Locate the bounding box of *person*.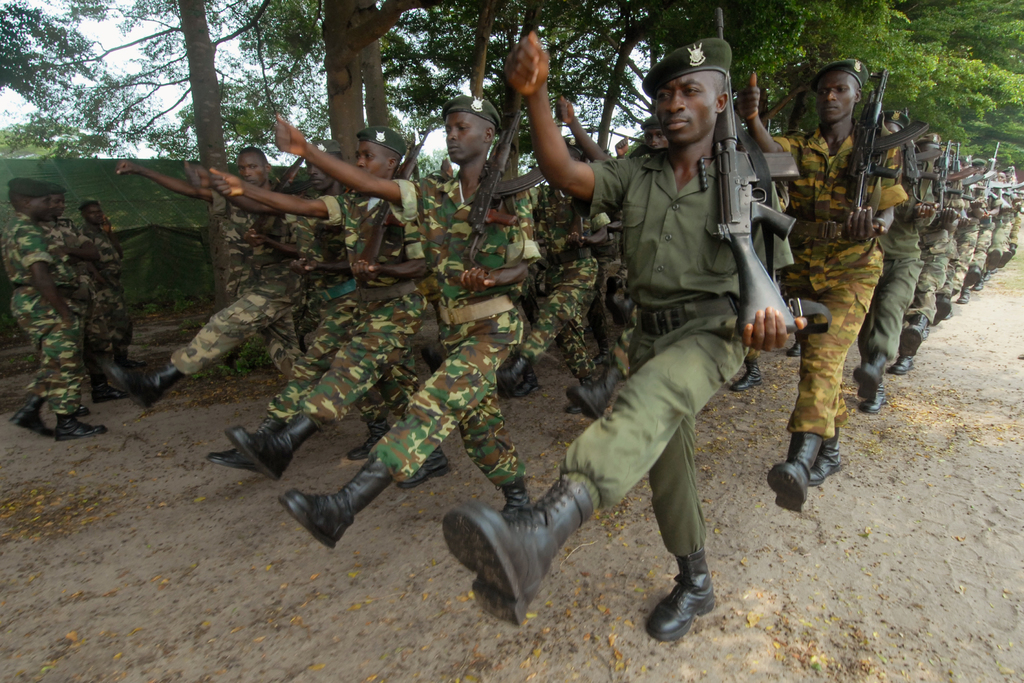
Bounding box: (515,129,599,393).
